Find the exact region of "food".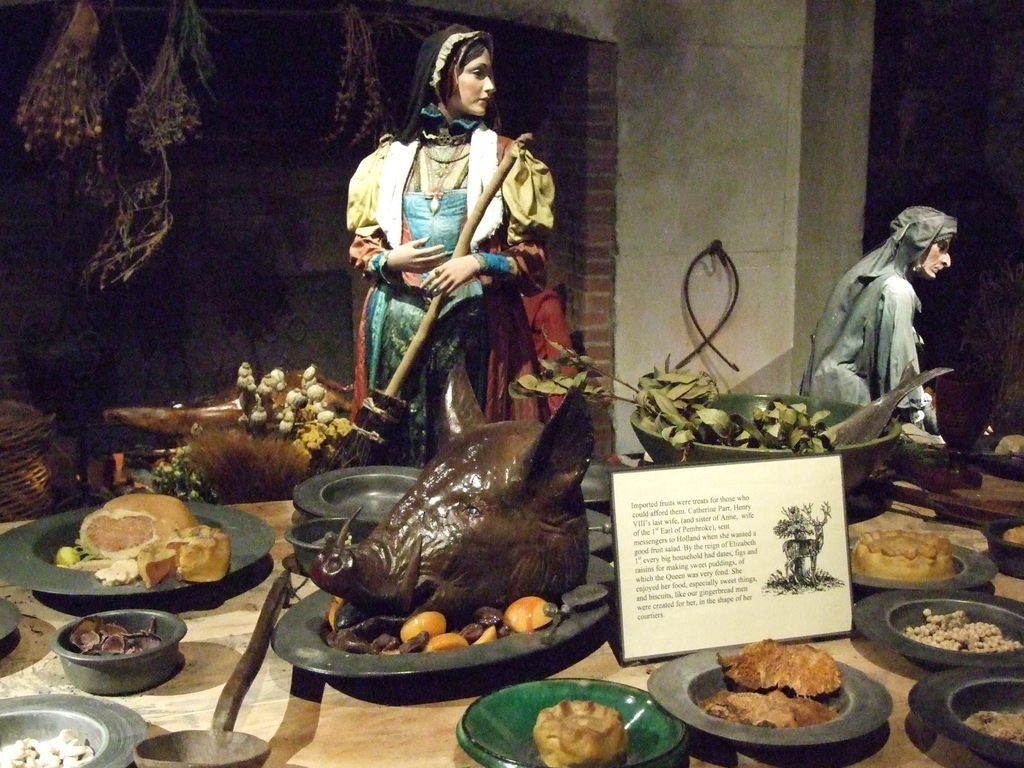
Exact region: pyautogui.locateOnScreen(962, 706, 1023, 749).
